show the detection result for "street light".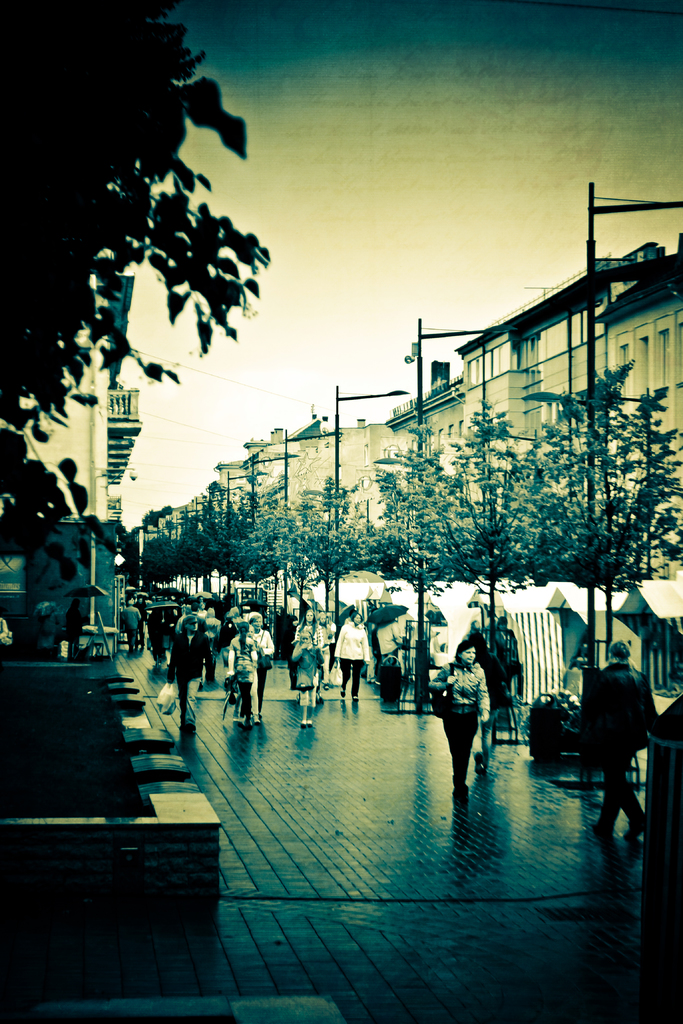
locate(281, 422, 347, 511).
